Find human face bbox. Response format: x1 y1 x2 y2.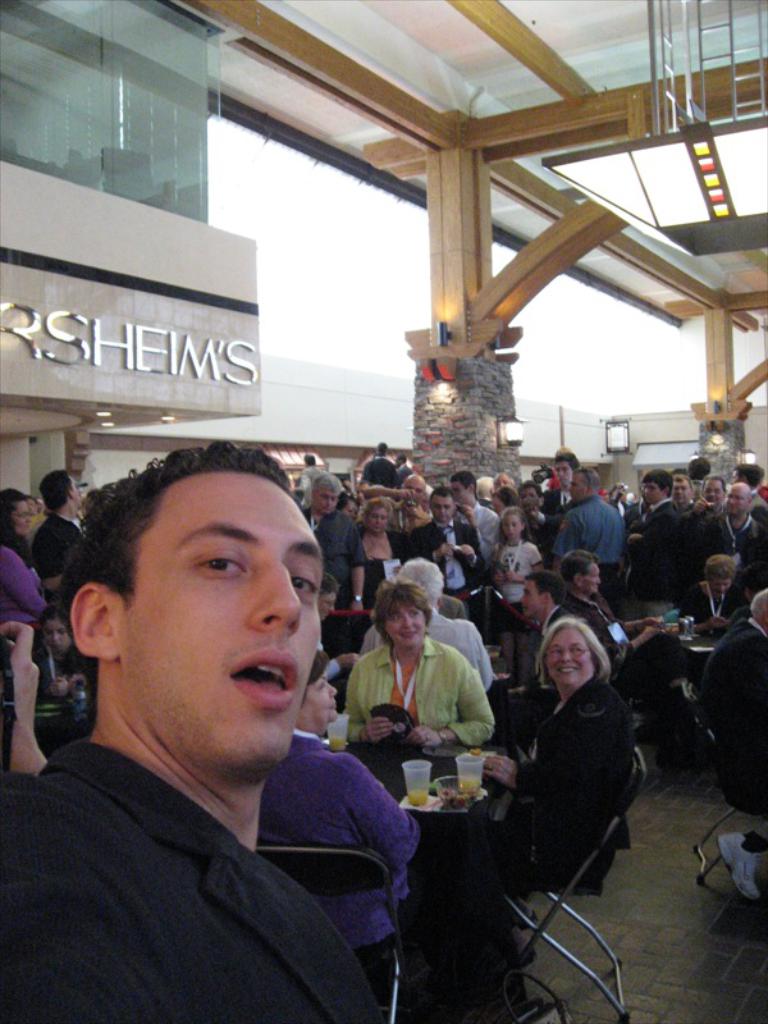
516 576 548 625.
